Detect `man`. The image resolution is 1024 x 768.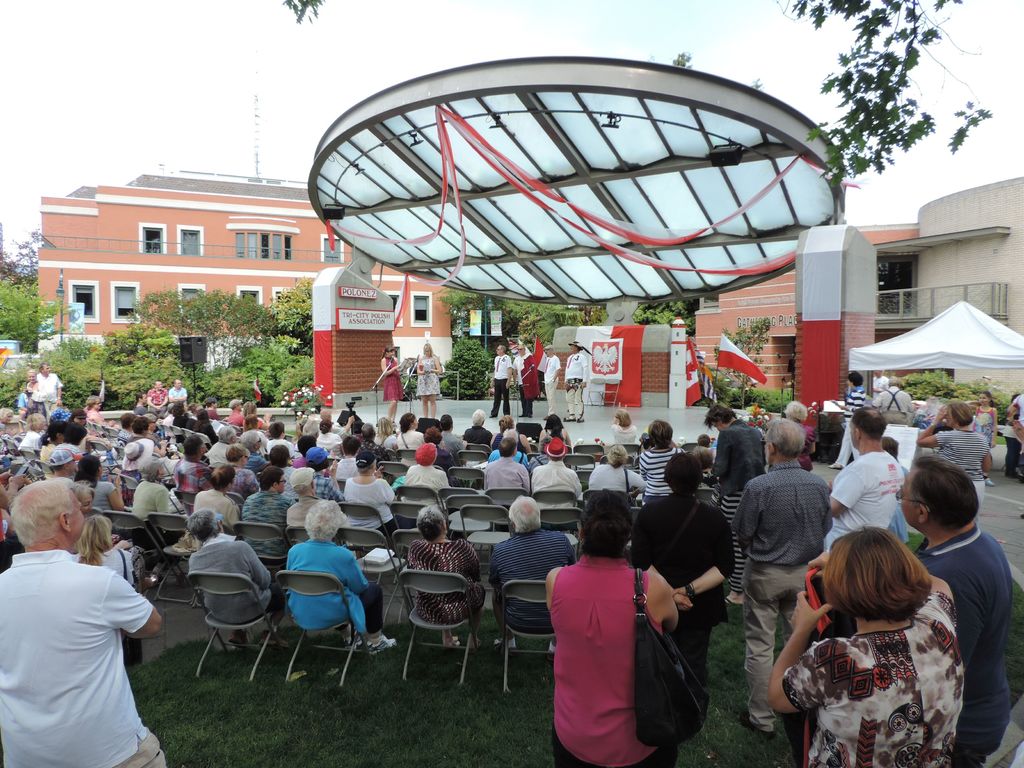
{"left": 129, "top": 446, "right": 180, "bottom": 520}.
